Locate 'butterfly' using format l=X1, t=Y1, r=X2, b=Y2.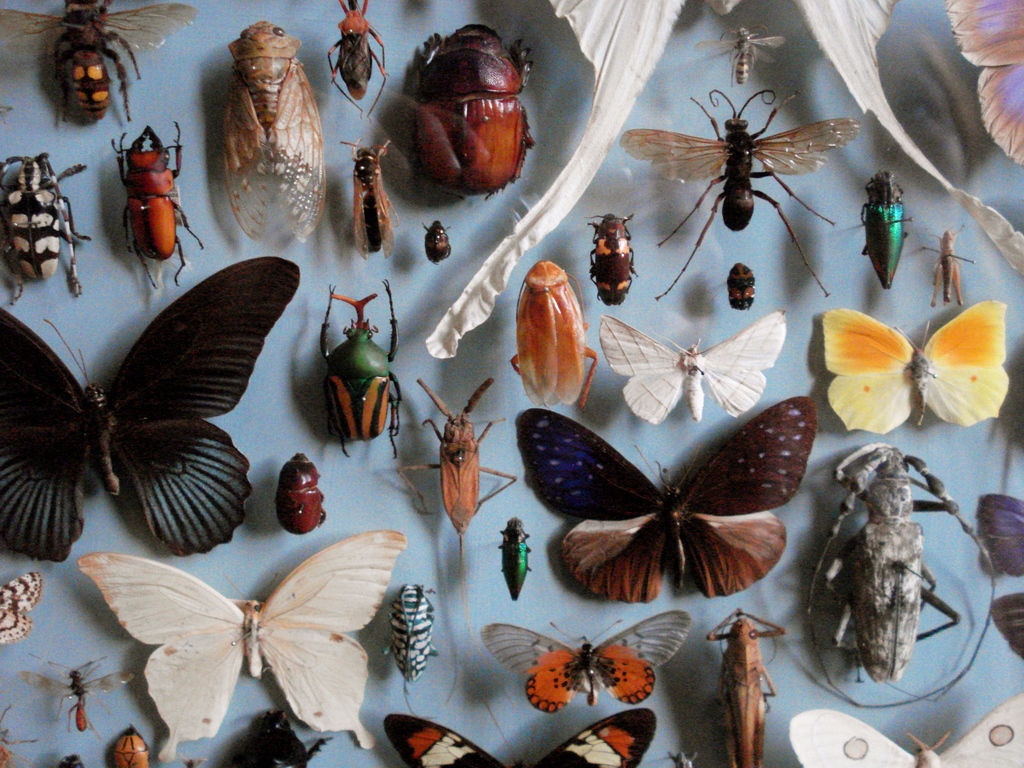
l=797, t=692, r=1023, b=767.
